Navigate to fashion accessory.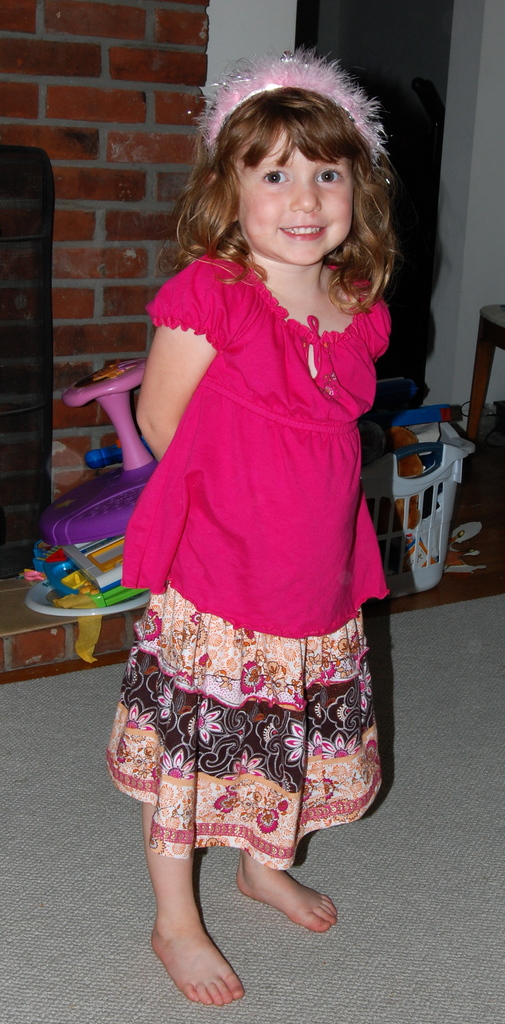
Navigation target: detection(193, 39, 387, 161).
